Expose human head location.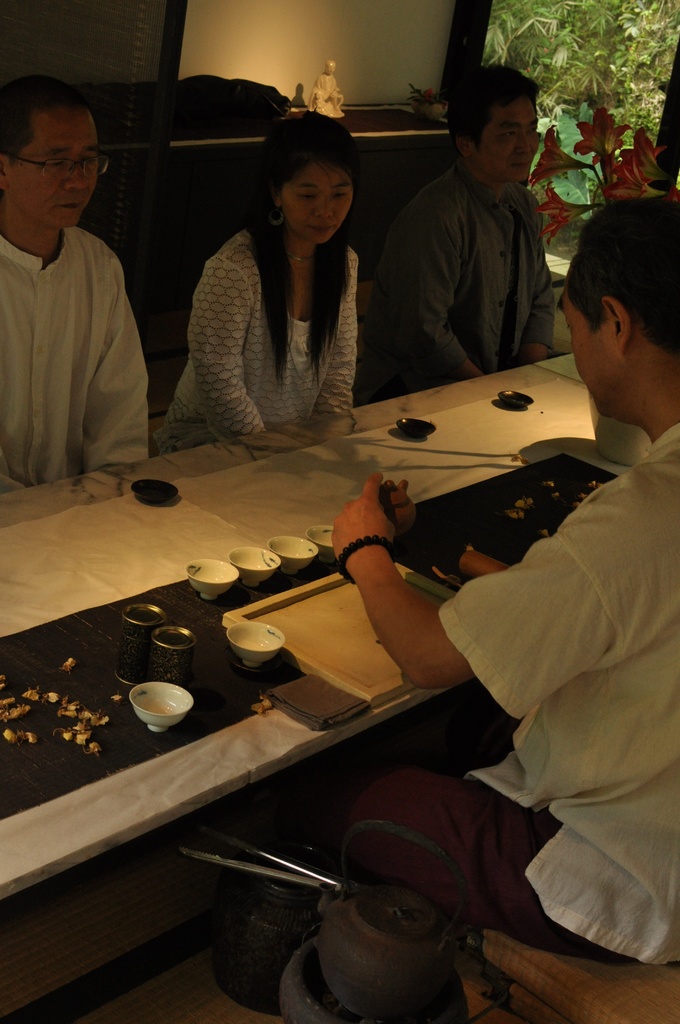
Exposed at region(330, 60, 336, 77).
